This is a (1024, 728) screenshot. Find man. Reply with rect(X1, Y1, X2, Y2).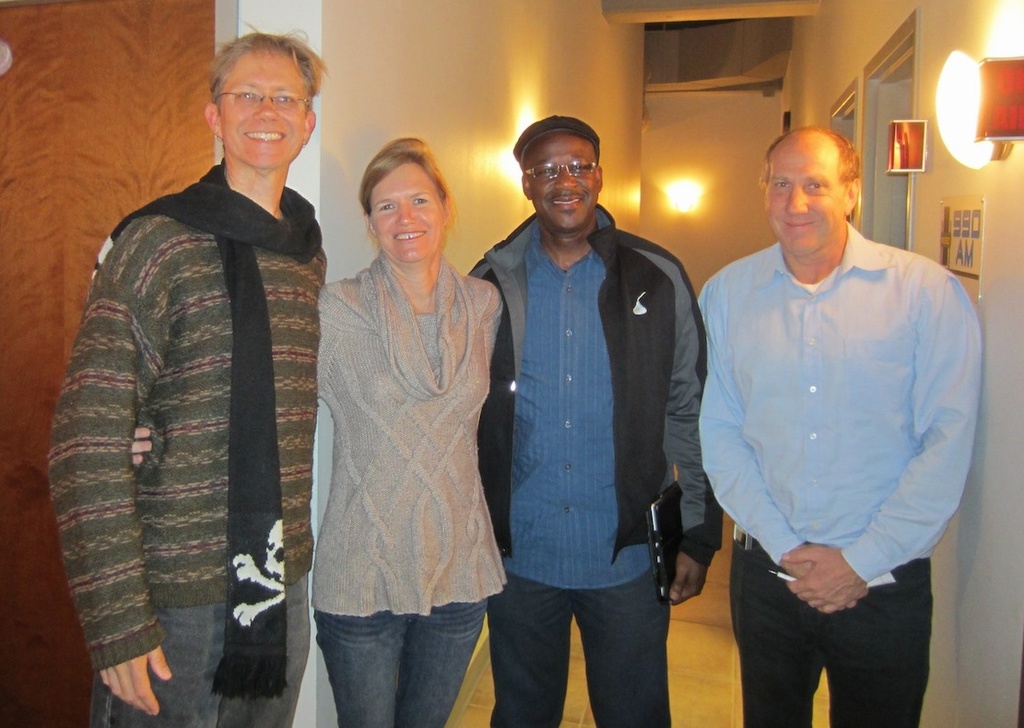
rect(699, 128, 987, 727).
